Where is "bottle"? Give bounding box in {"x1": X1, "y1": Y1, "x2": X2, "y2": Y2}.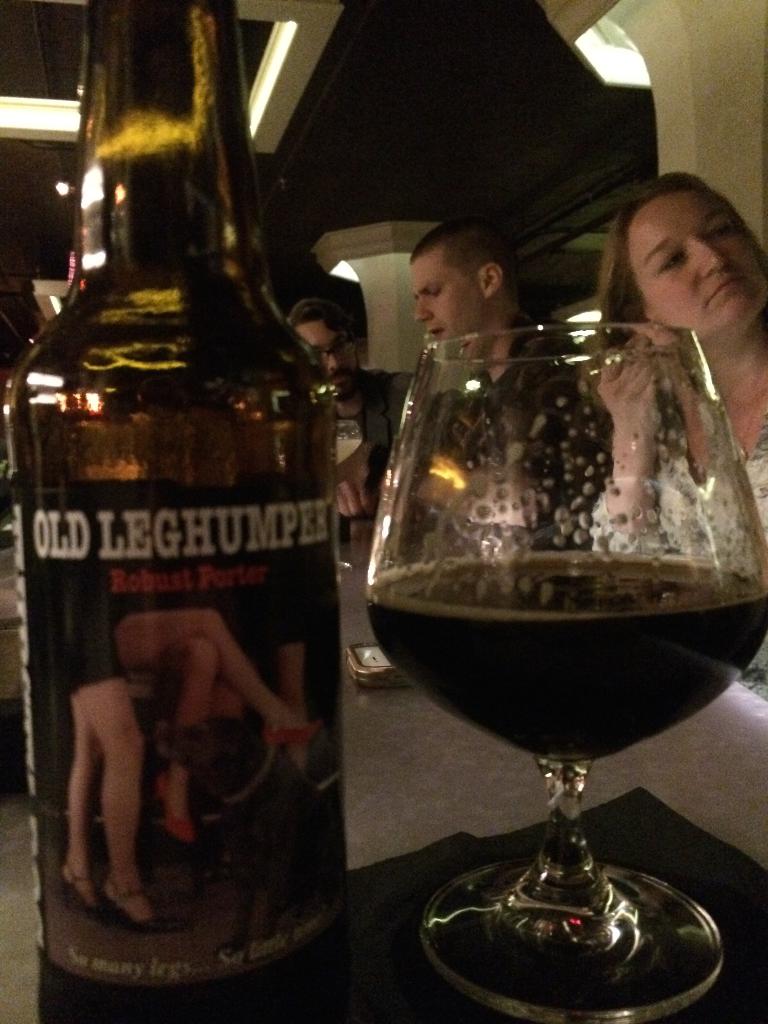
{"x1": 12, "y1": 24, "x2": 355, "y2": 1006}.
